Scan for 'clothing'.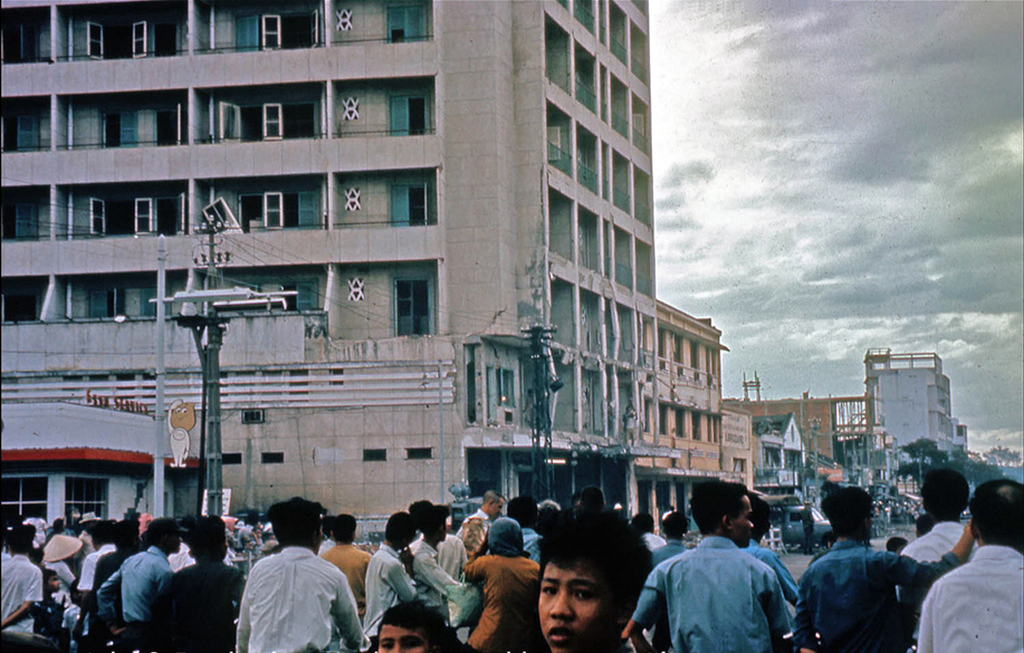
Scan result: (918, 542, 1023, 652).
